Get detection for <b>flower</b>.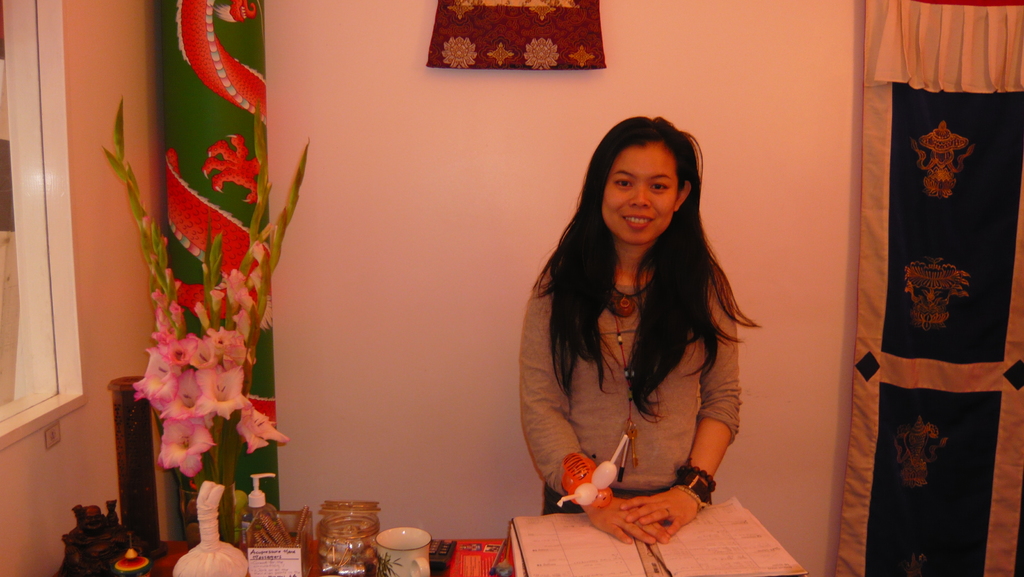
Detection: box=[154, 329, 197, 368].
